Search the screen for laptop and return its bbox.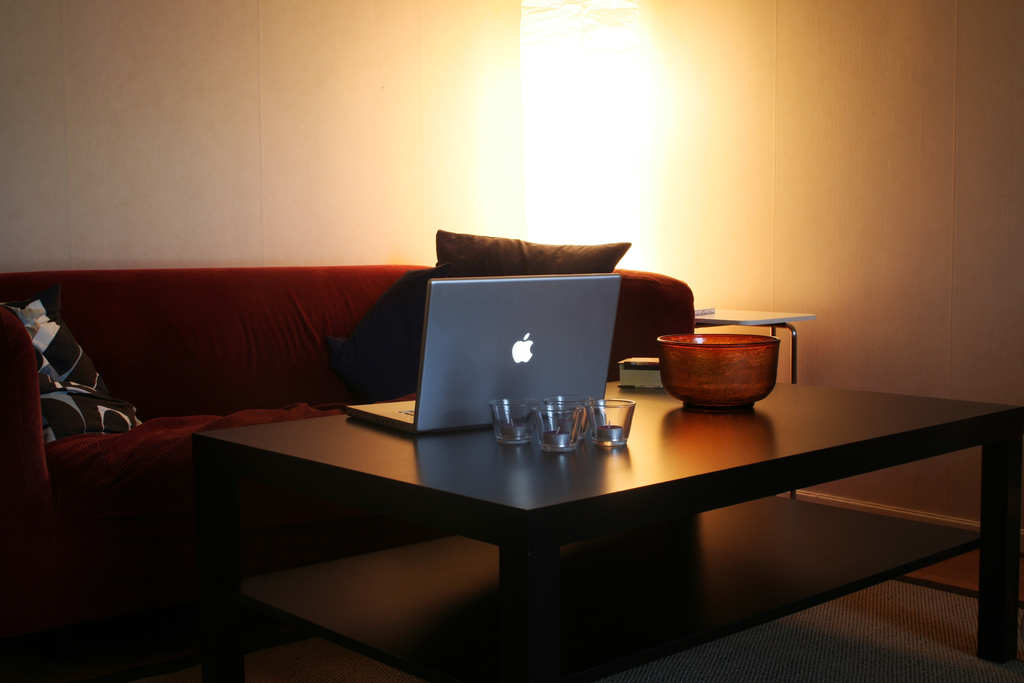
Found: x1=343, y1=273, x2=618, y2=435.
